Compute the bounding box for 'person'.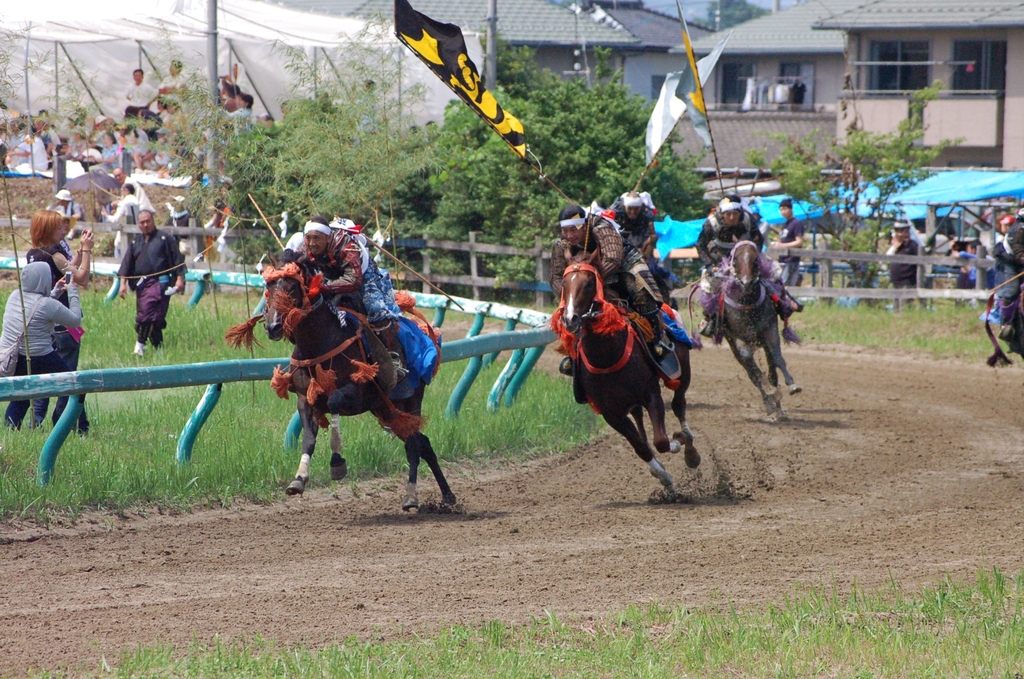
(x1=770, y1=200, x2=811, y2=288).
